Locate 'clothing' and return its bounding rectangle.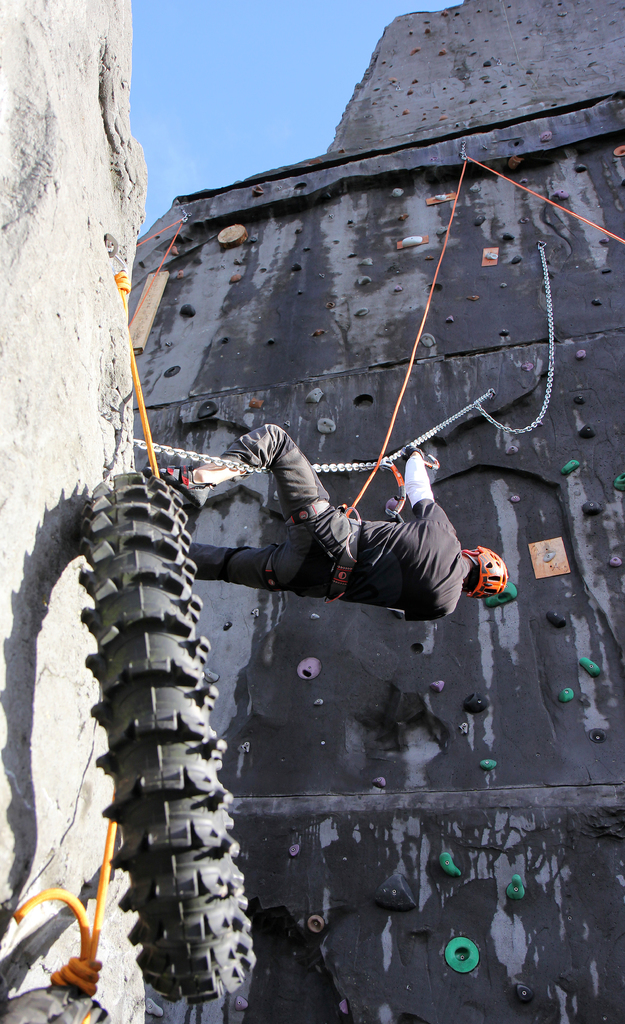
(191, 438, 500, 633).
